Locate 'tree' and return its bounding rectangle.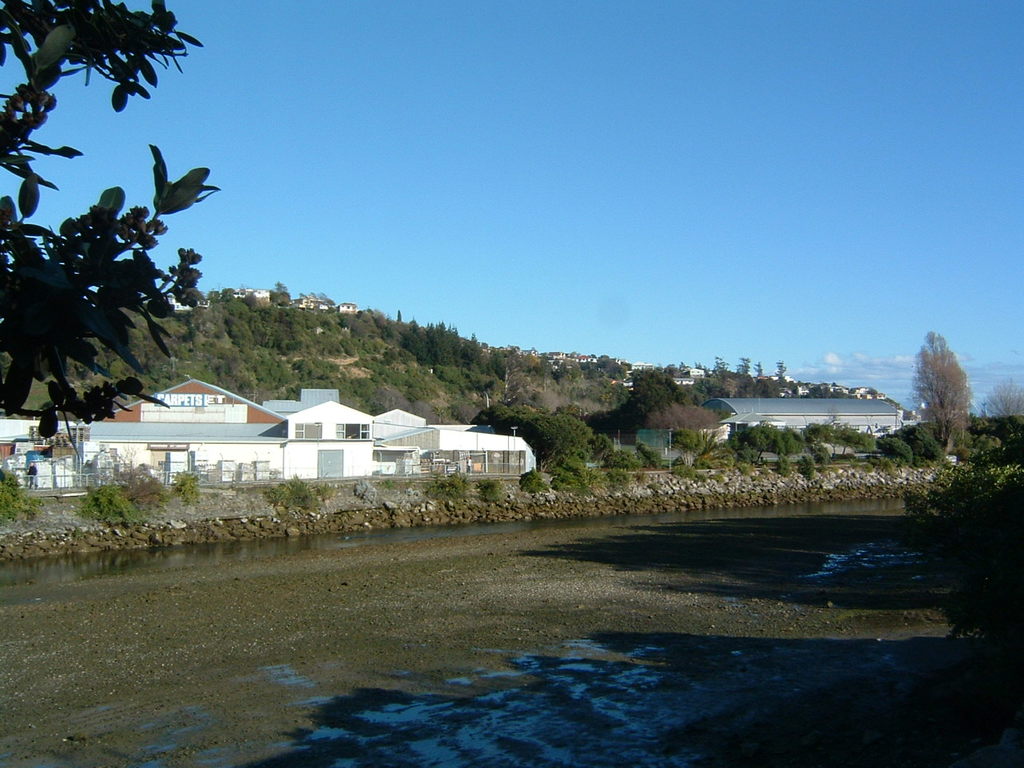
<bbox>514, 460, 601, 490</bbox>.
